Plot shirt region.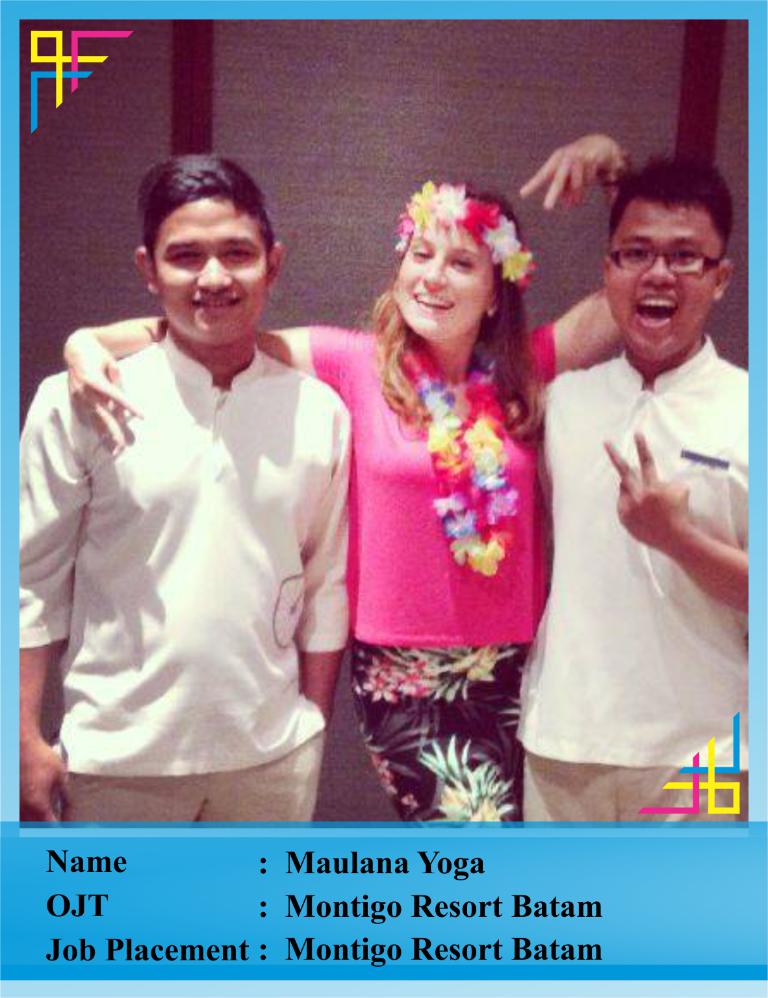
Plotted at (510, 333, 751, 767).
